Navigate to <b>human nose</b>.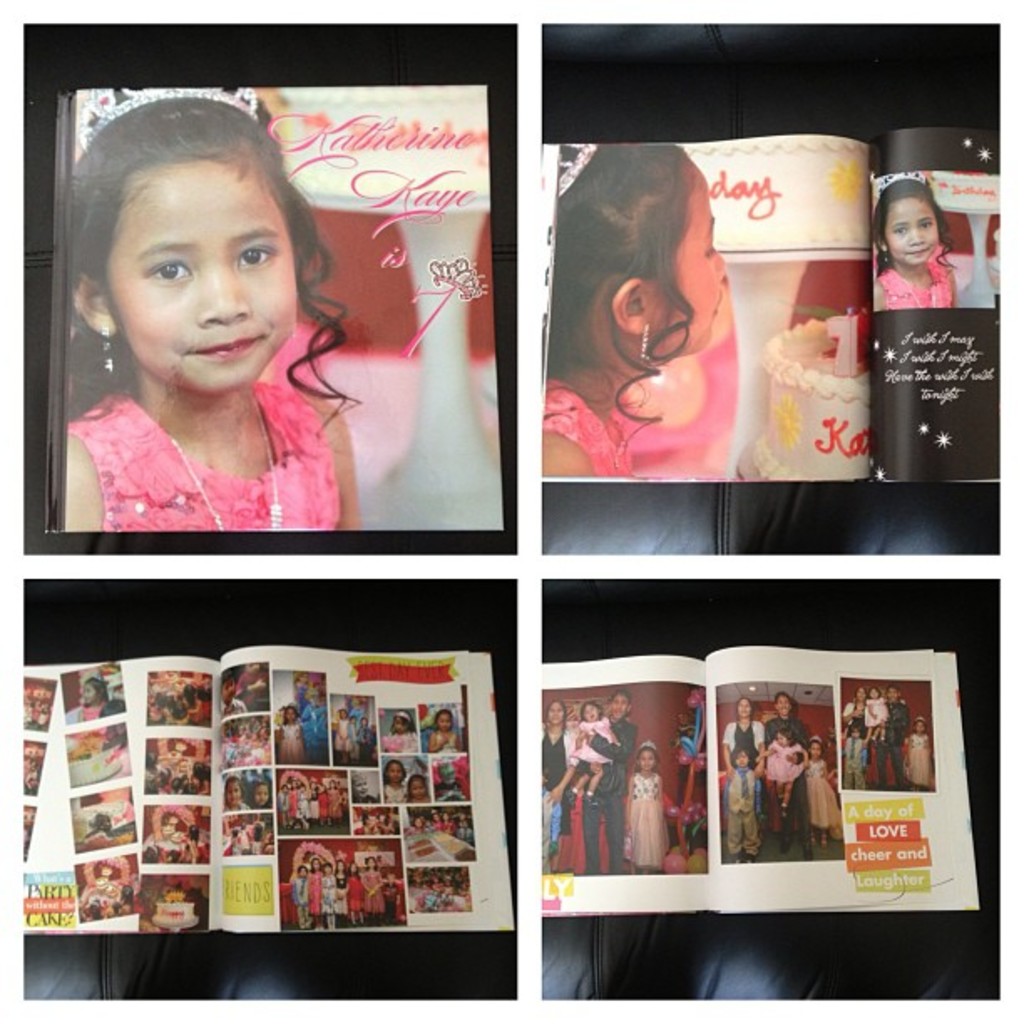
Navigation target: select_region(714, 248, 726, 278).
